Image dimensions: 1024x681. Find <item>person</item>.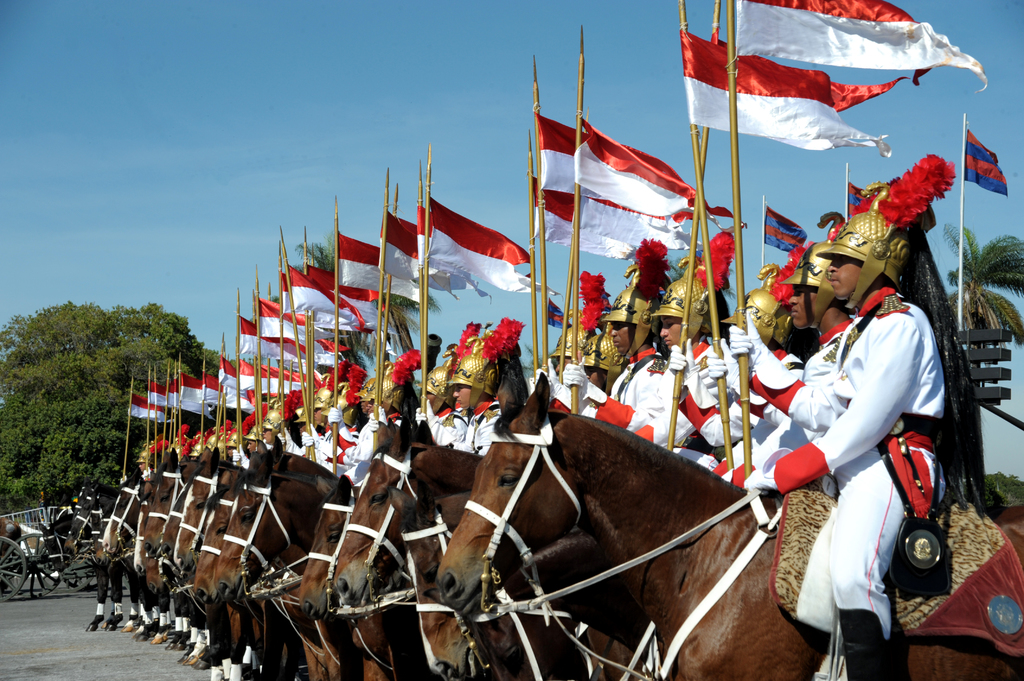
362,348,422,435.
